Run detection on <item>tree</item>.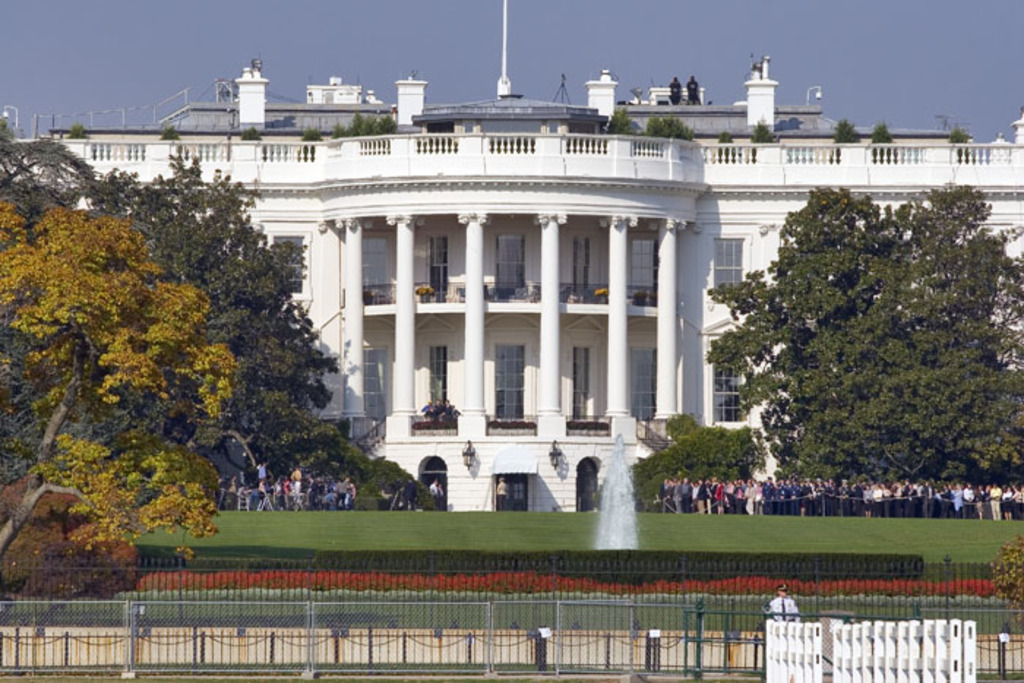
Result: bbox=[604, 105, 638, 139].
